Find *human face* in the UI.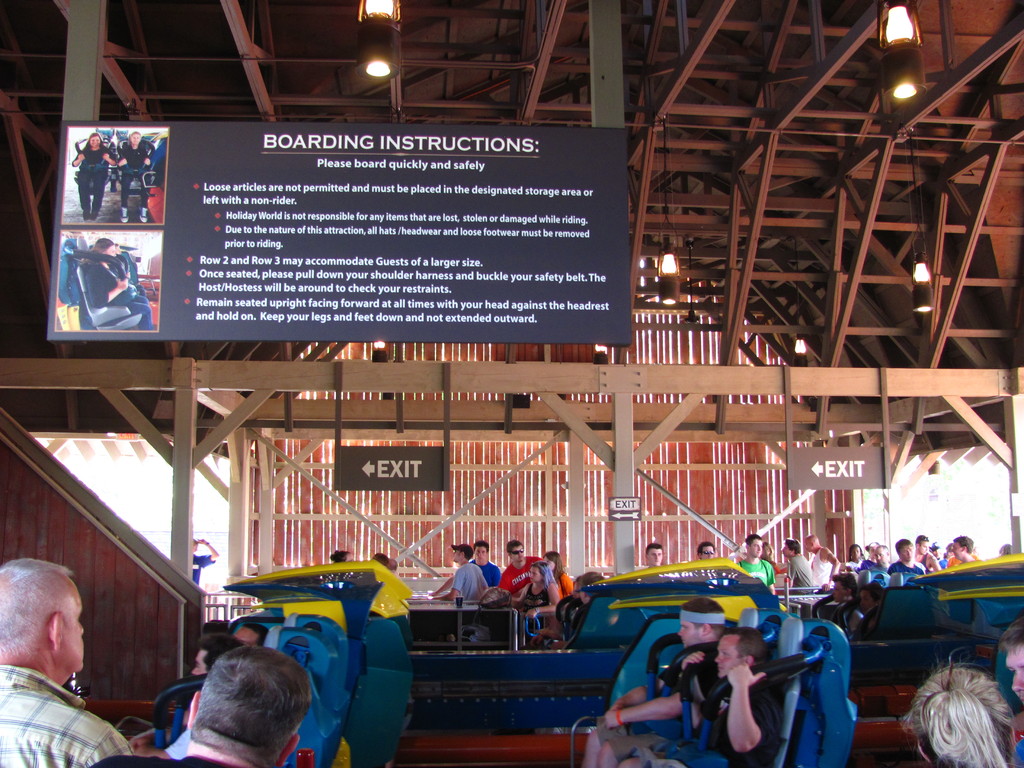
UI element at 544 556 557 569.
